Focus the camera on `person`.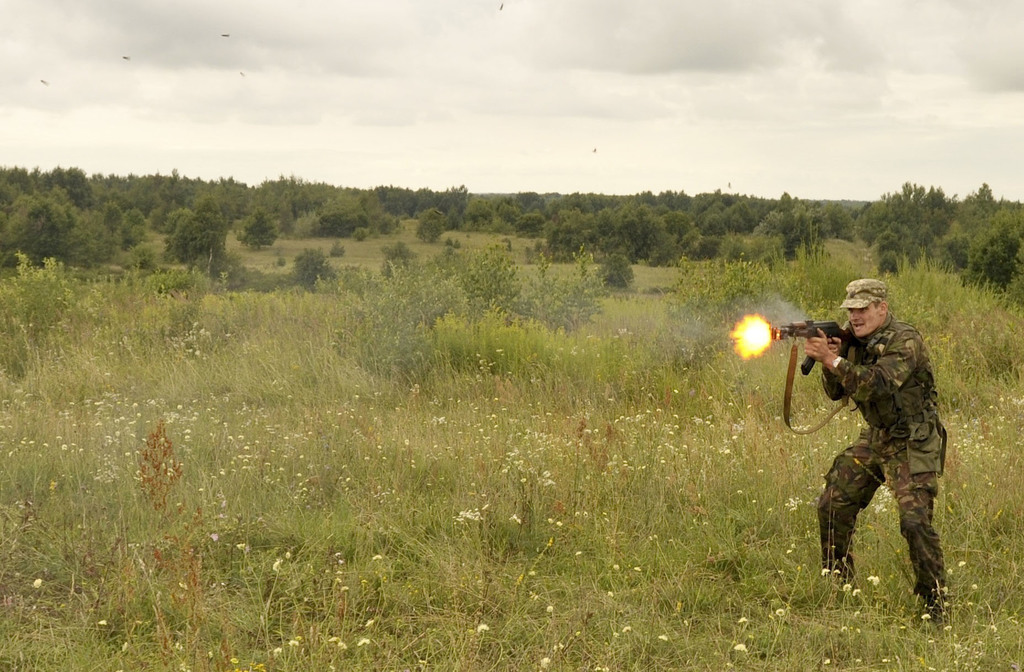
Focus region: Rect(800, 273, 953, 635).
